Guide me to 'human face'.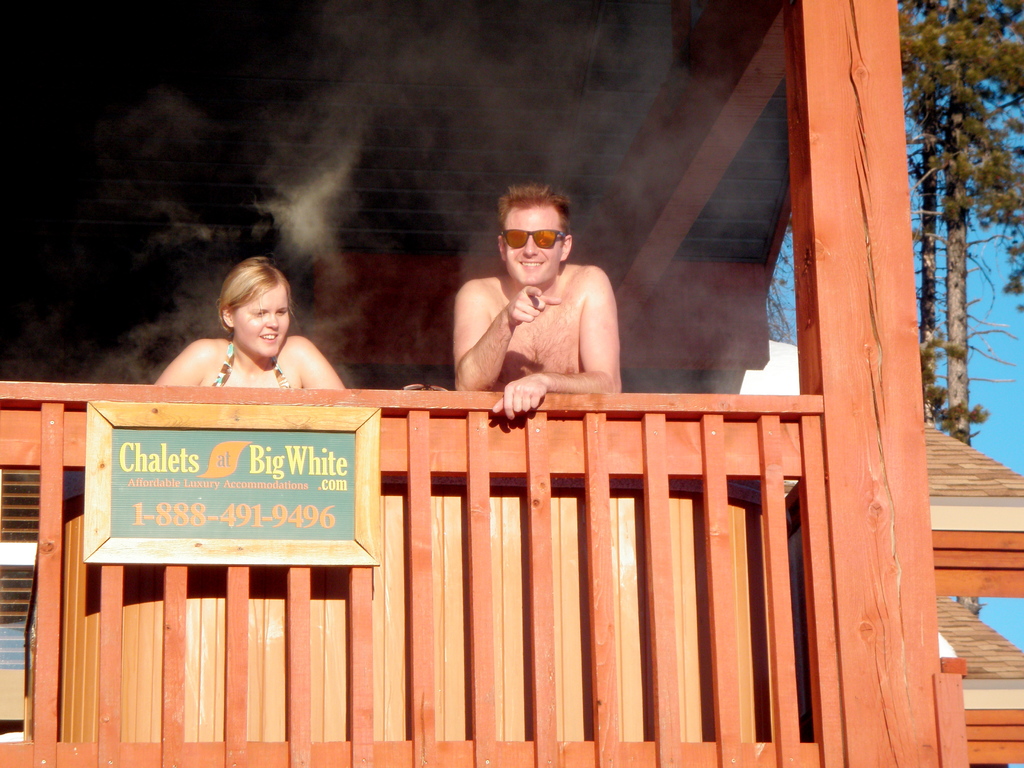
Guidance: Rect(507, 207, 558, 285).
